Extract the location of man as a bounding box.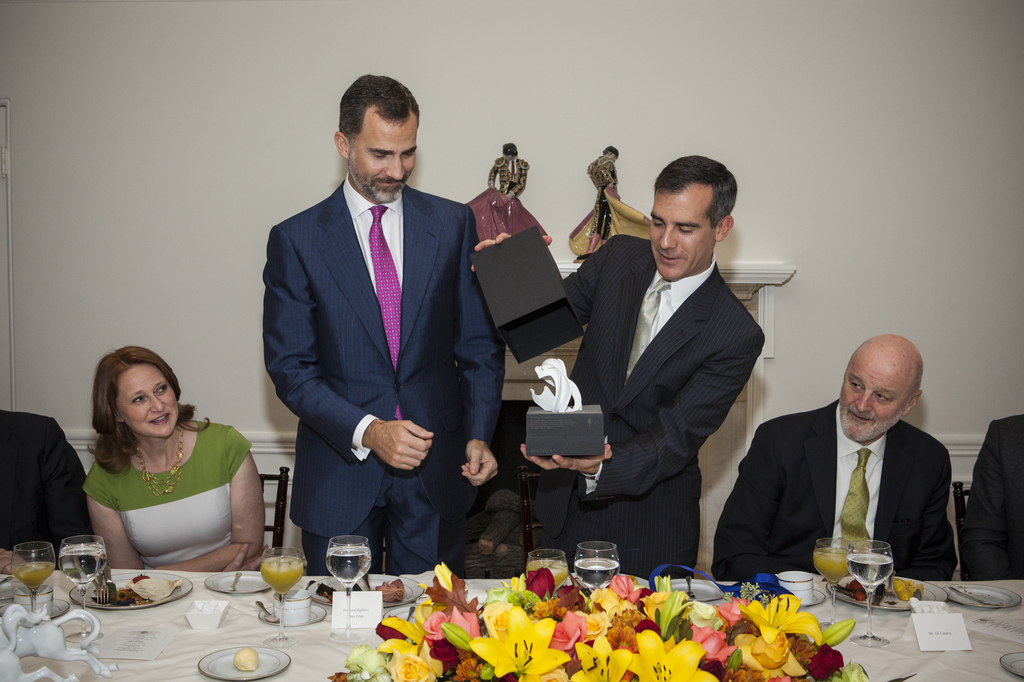
bbox=[261, 72, 509, 575].
